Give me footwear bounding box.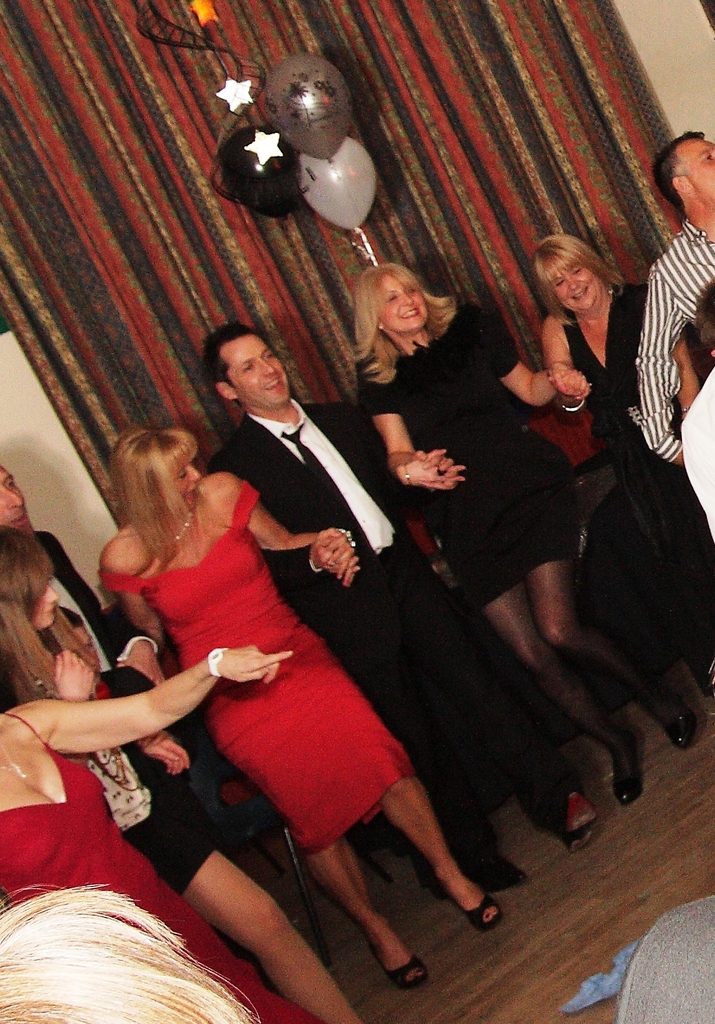
detection(453, 883, 502, 932).
